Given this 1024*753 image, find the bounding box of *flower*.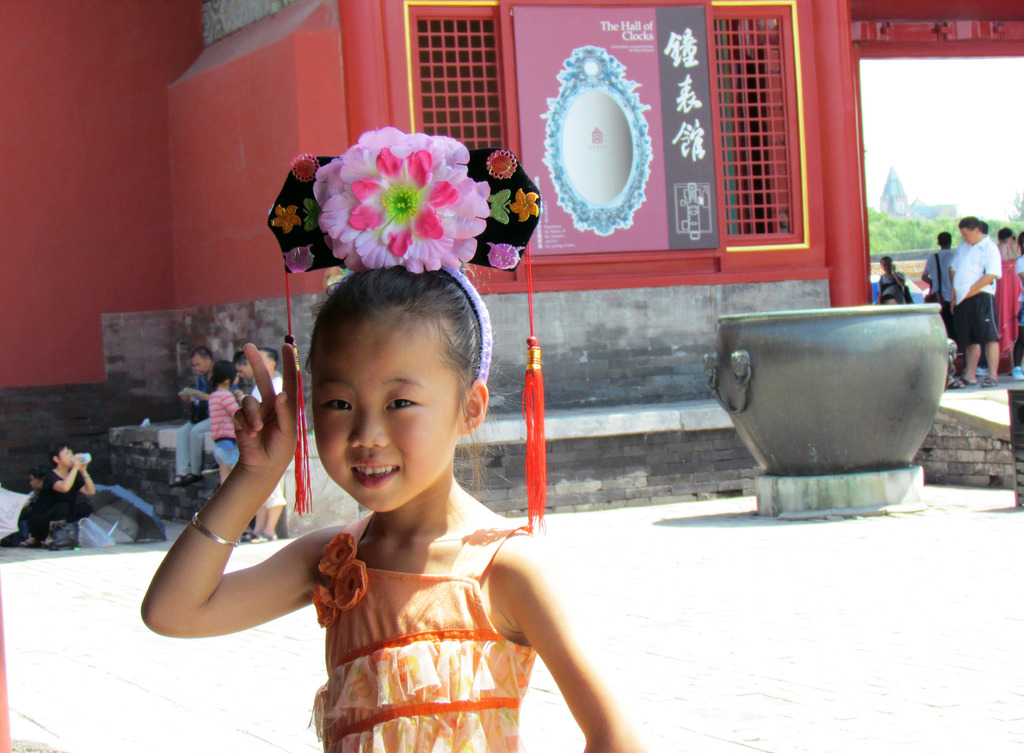
left=296, top=150, right=326, bottom=185.
